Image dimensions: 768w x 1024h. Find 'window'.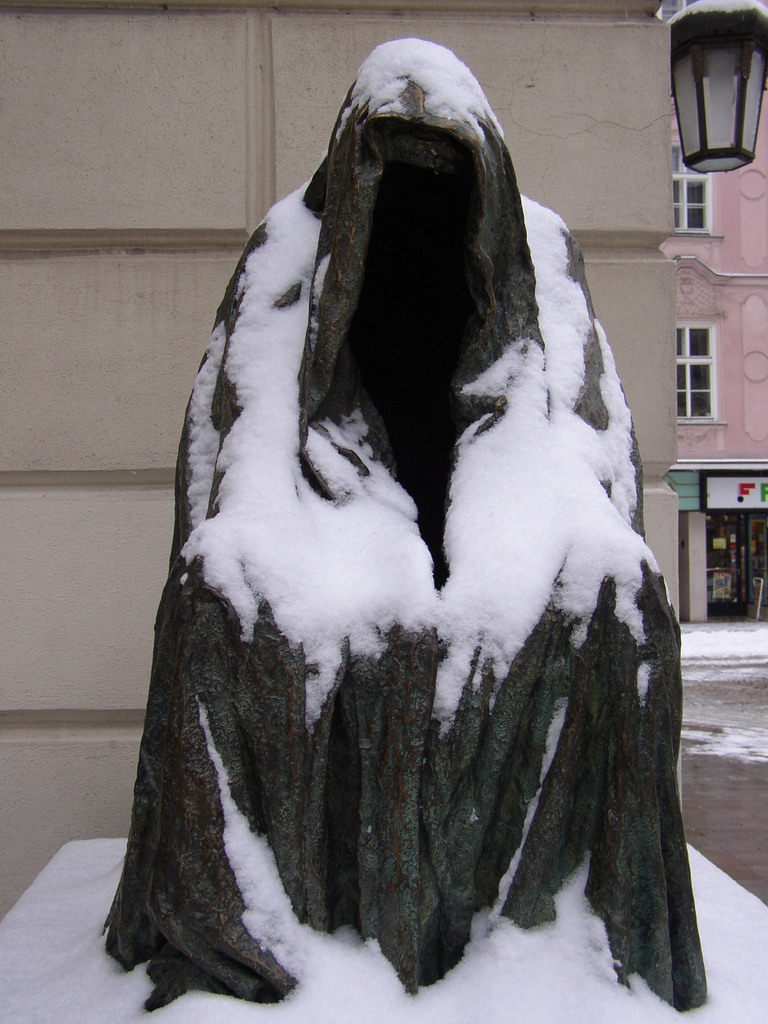
bbox=(673, 318, 723, 424).
